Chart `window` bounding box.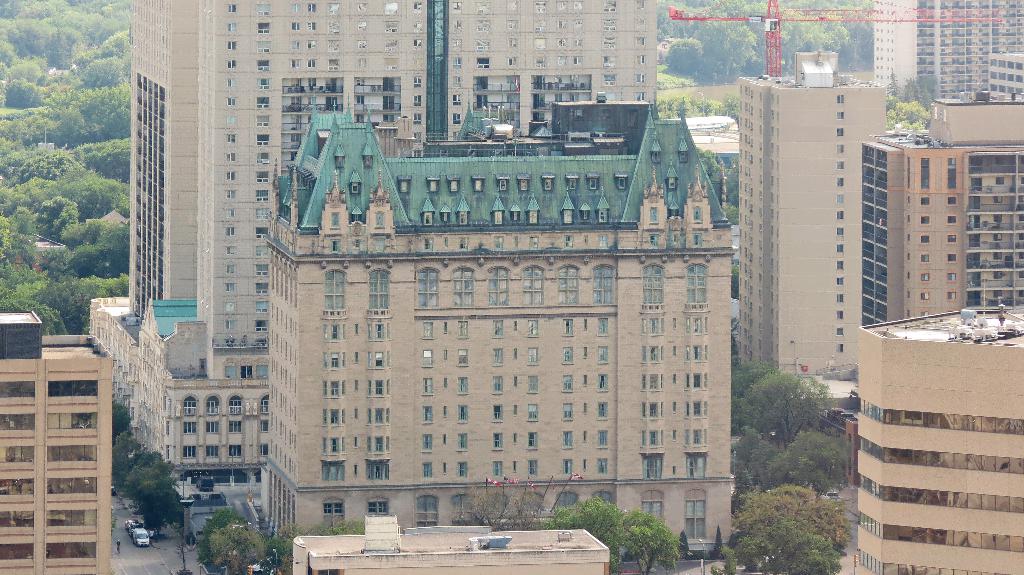
Charted: Rect(685, 371, 708, 389).
